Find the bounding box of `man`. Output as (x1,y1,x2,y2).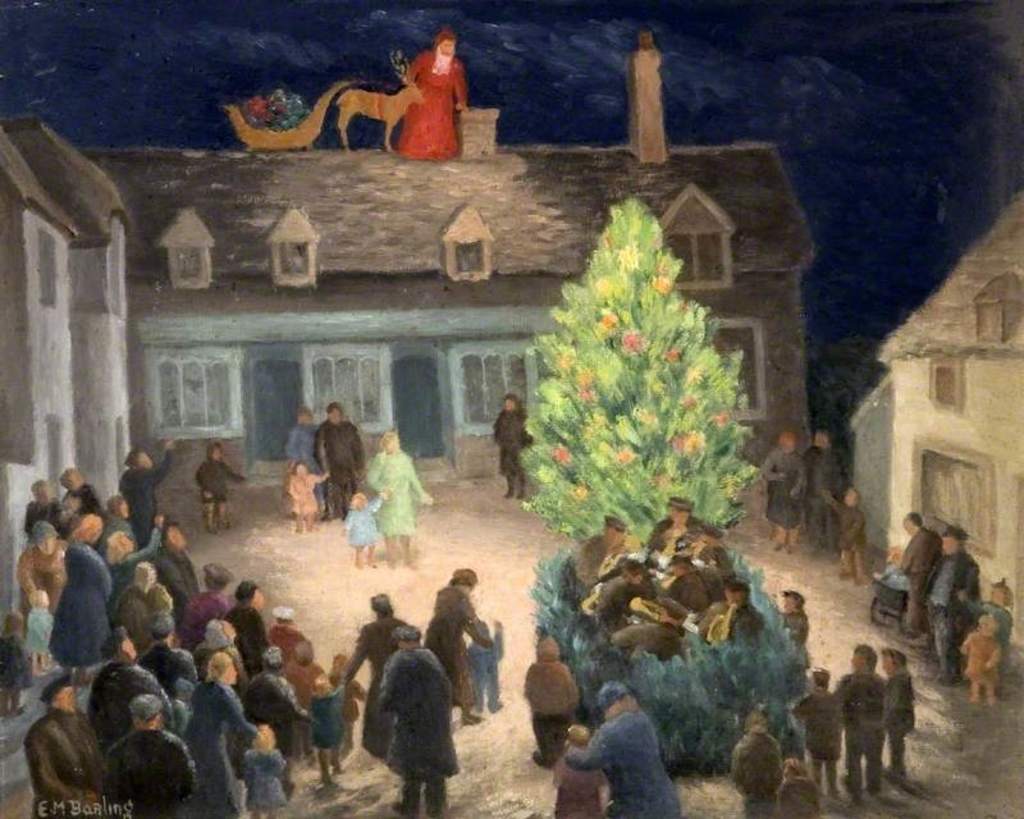
(118,563,177,639).
